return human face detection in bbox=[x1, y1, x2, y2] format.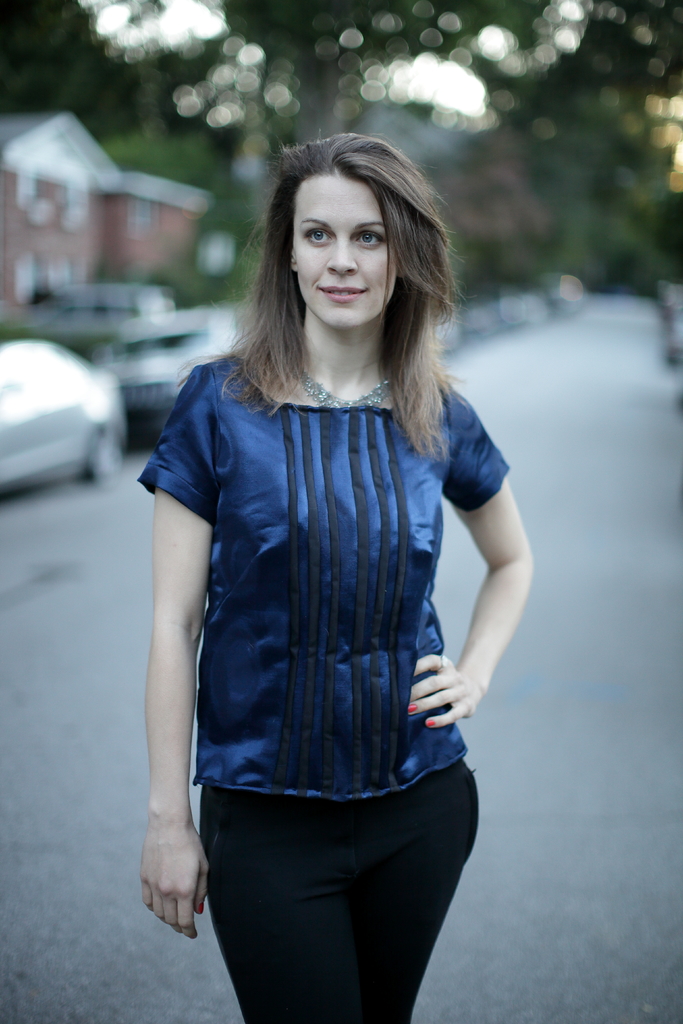
bbox=[291, 174, 394, 332].
